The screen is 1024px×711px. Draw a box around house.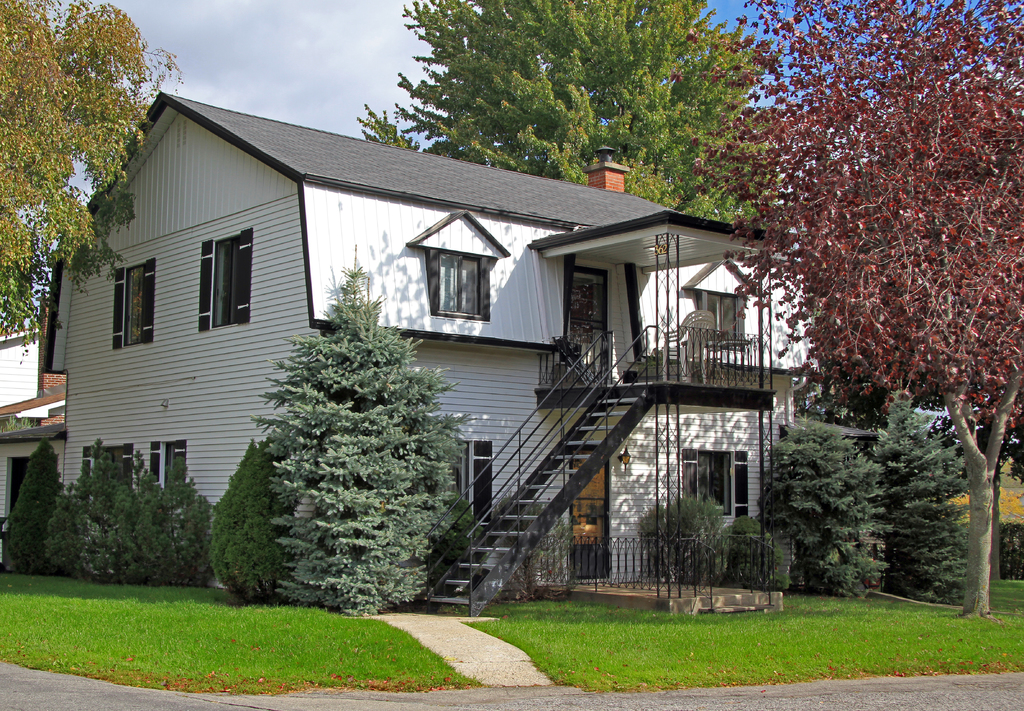
0,329,68,532.
